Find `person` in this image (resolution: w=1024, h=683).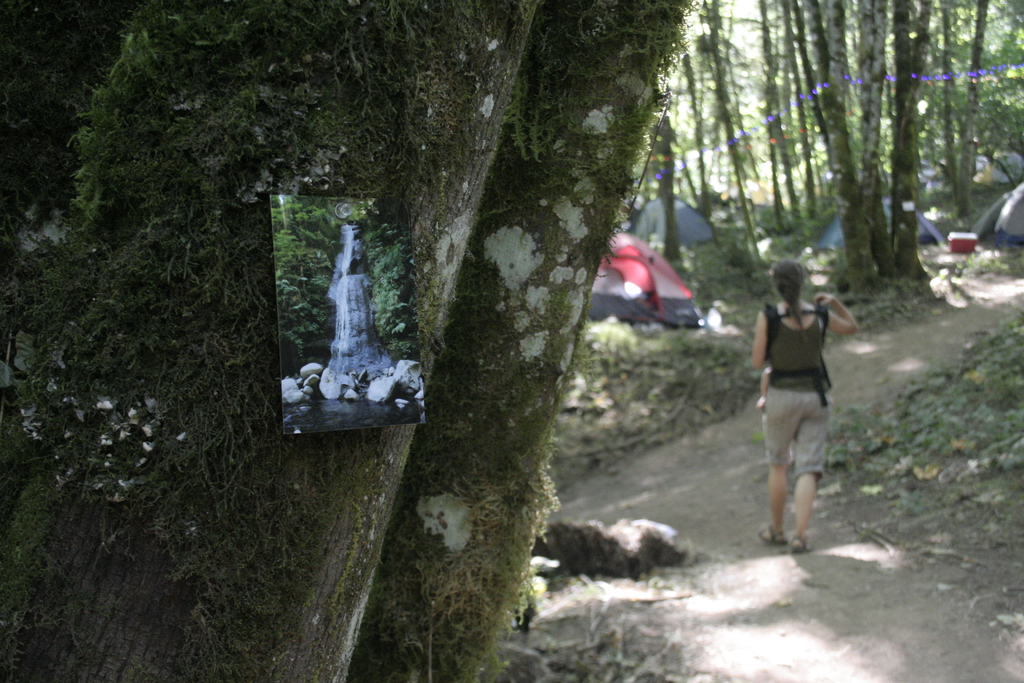
(left=749, top=260, right=858, bottom=552).
